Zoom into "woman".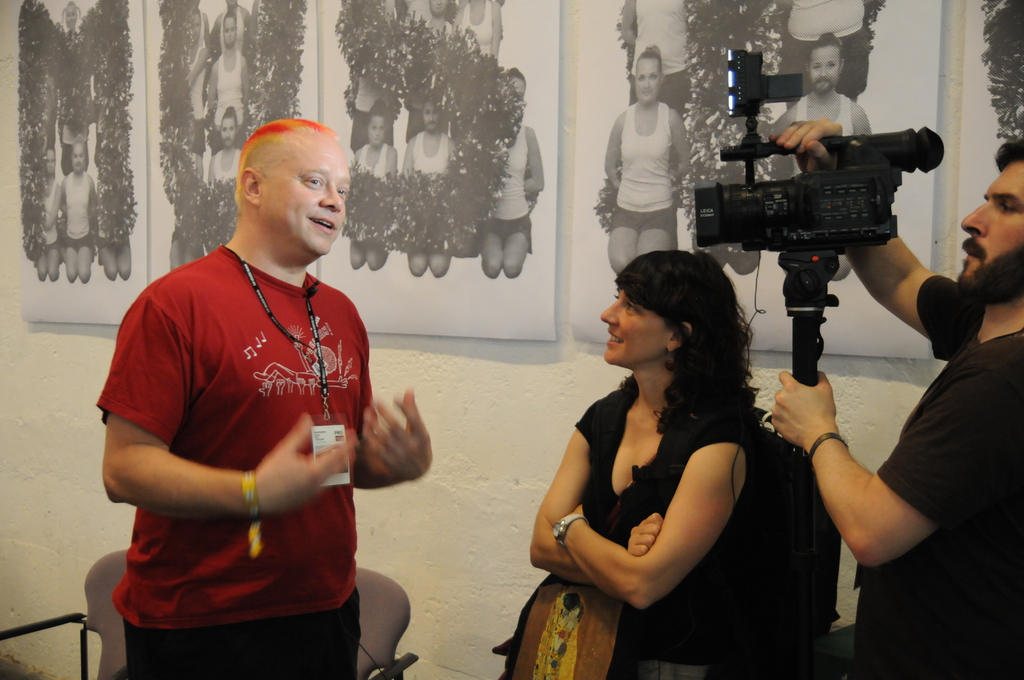
Zoom target: detection(350, 99, 395, 271).
